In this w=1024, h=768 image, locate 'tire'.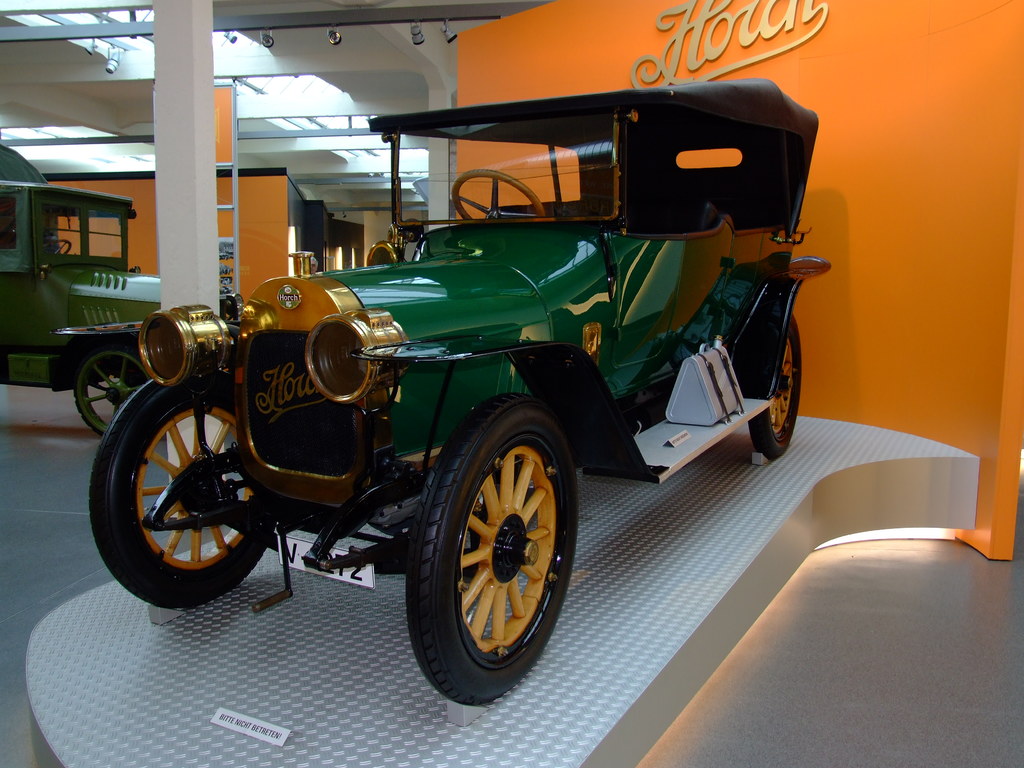
Bounding box: pyautogui.locateOnScreen(72, 349, 159, 438).
